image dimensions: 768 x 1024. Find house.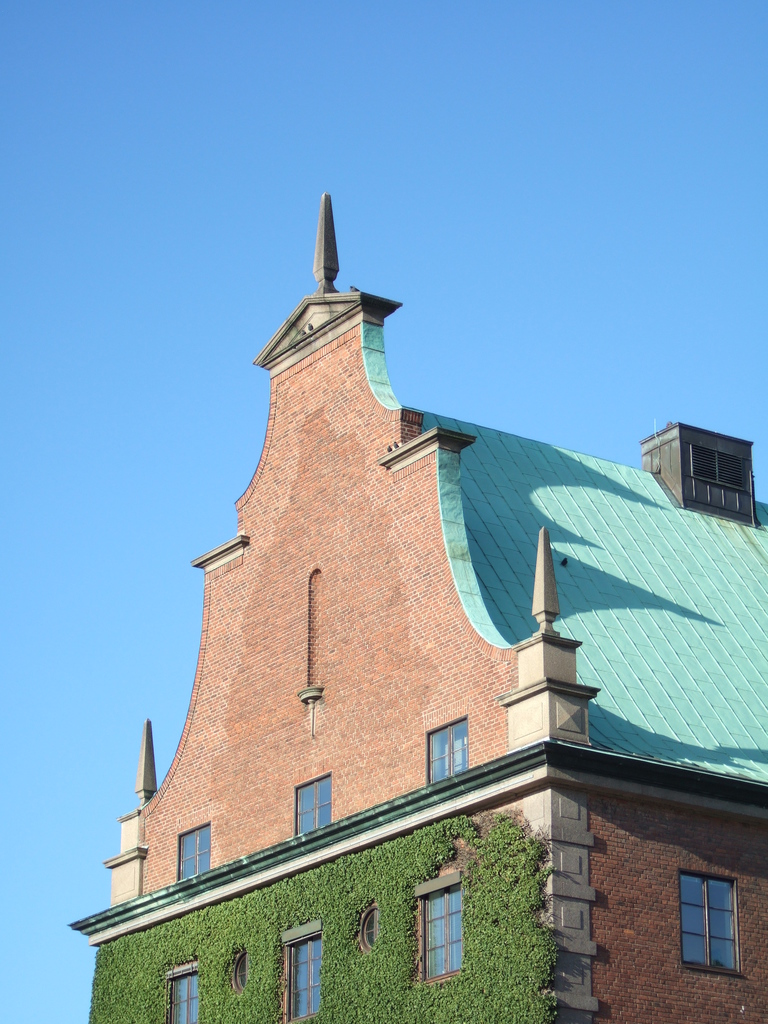
(left=36, top=196, right=753, bottom=1023).
